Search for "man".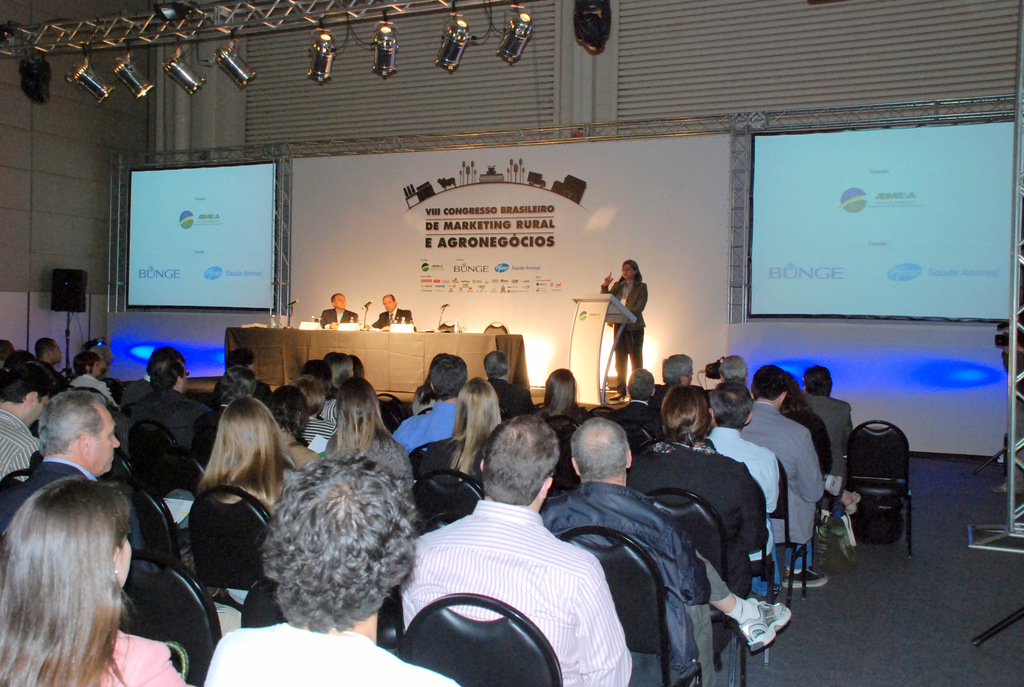
Found at (368, 287, 415, 333).
